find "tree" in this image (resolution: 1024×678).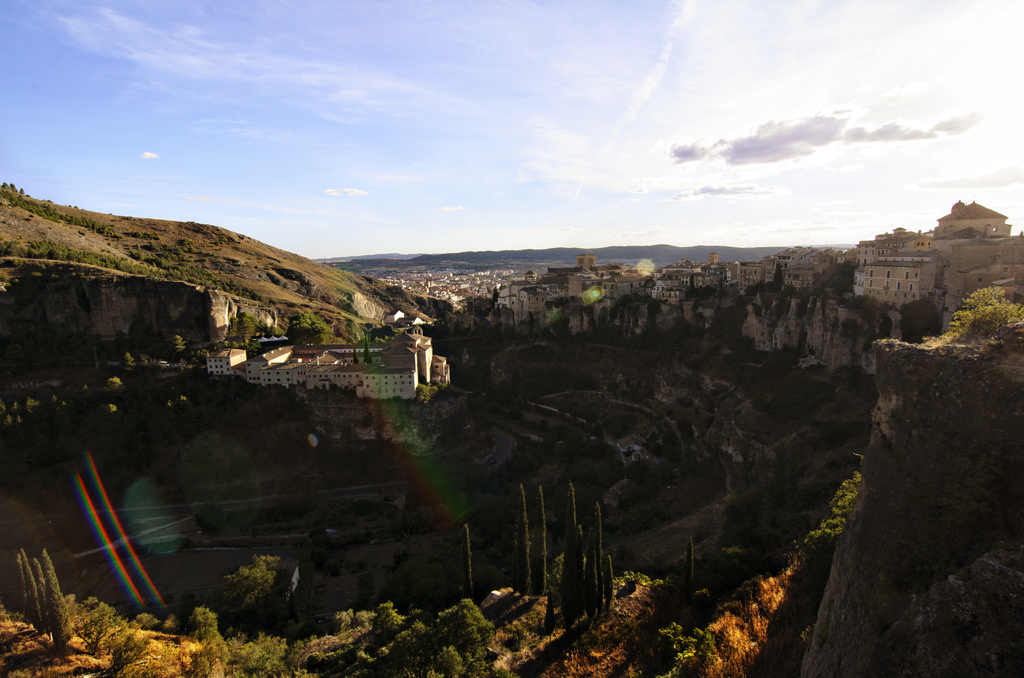
(457,523,476,604).
